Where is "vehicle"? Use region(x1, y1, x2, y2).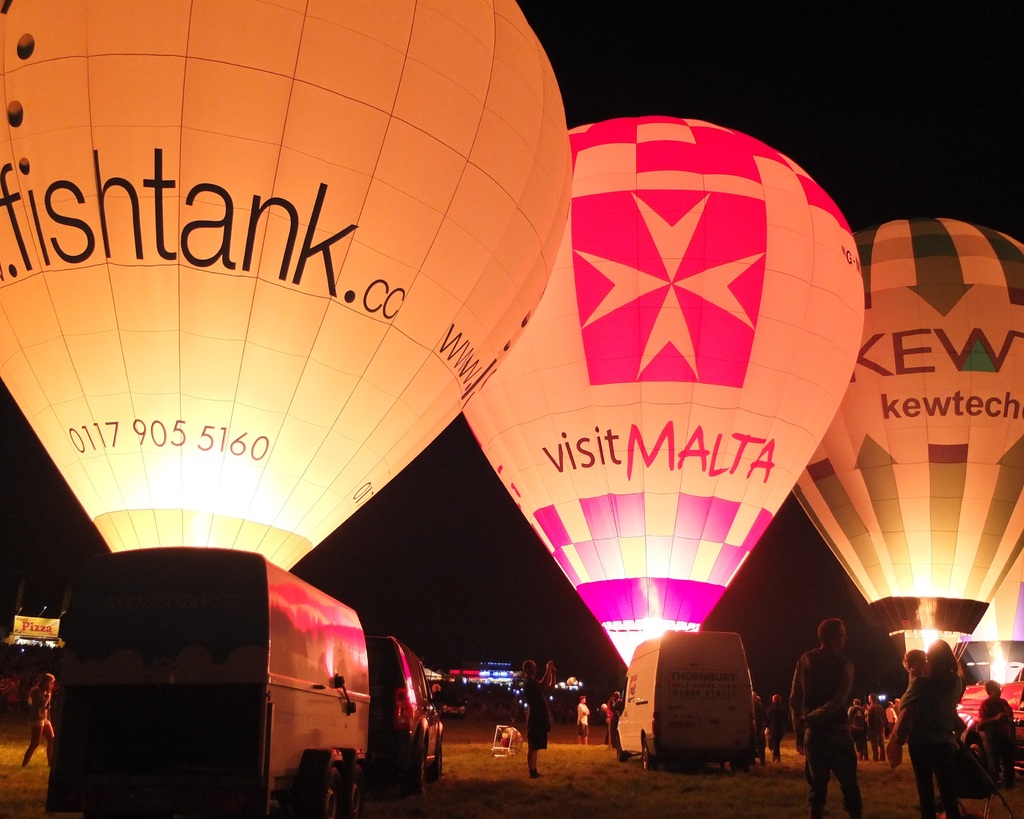
region(617, 628, 762, 773).
